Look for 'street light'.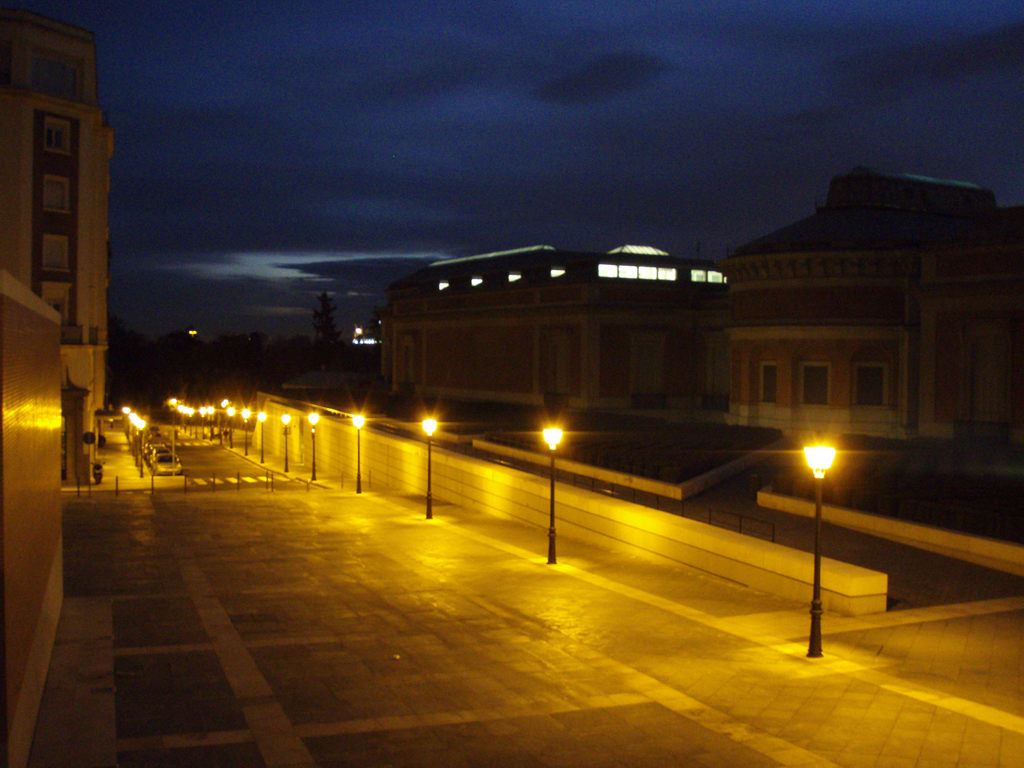
Found: {"left": 282, "top": 408, "right": 293, "bottom": 470}.
